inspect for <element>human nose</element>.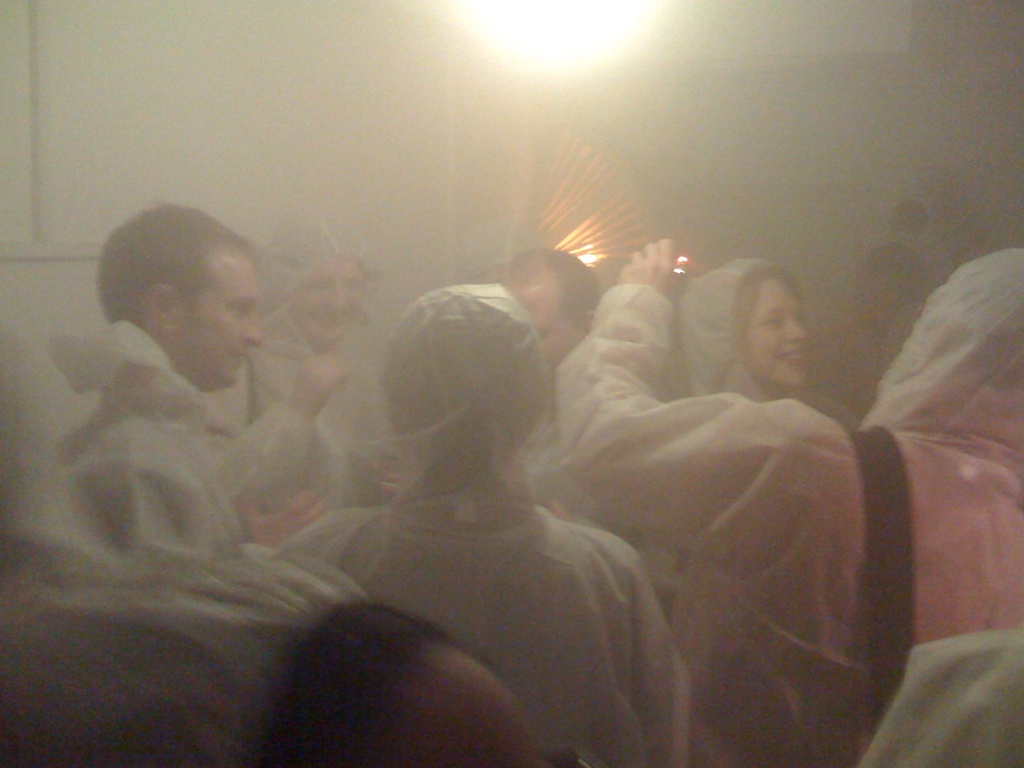
Inspection: box(785, 316, 808, 344).
